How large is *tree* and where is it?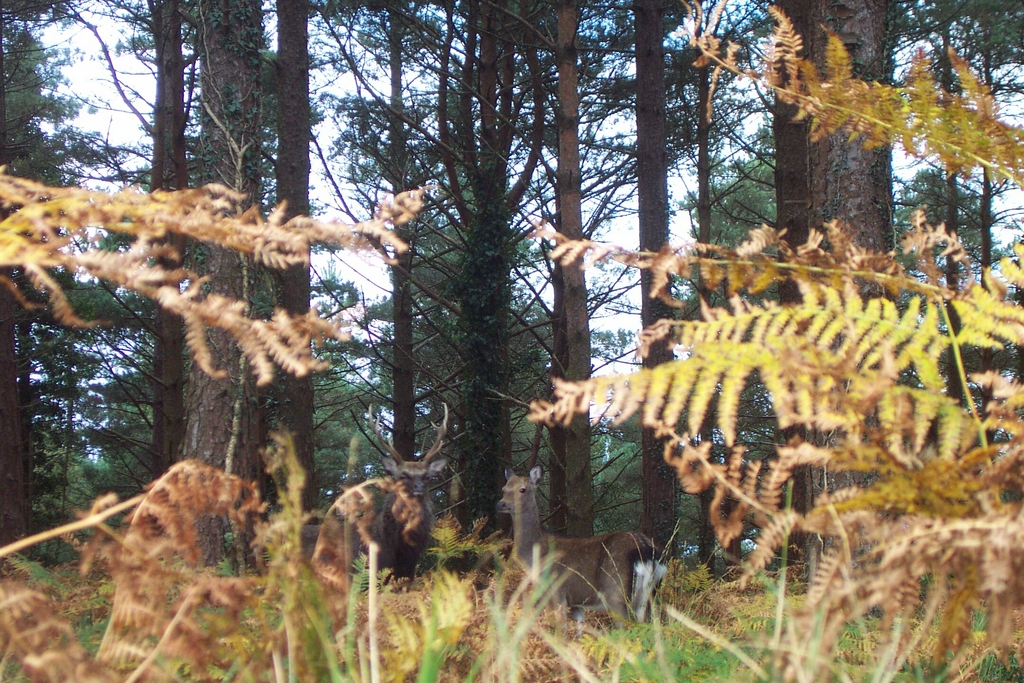
Bounding box: l=858, t=0, r=1023, b=483.
